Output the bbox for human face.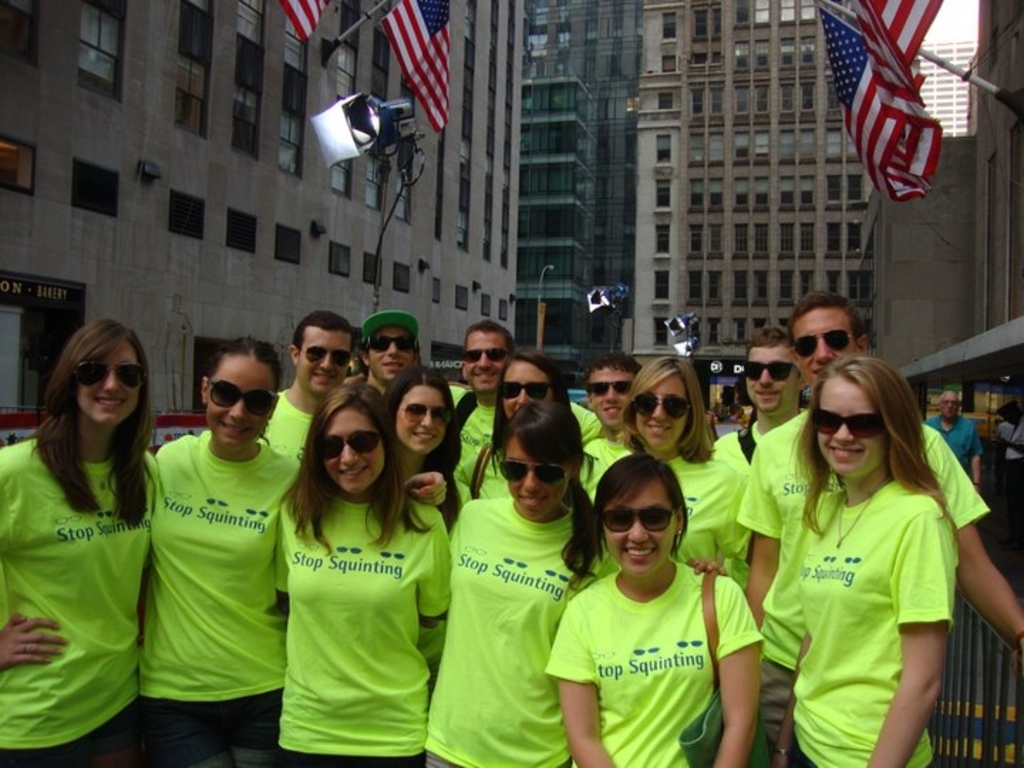
586 370 637 424.
